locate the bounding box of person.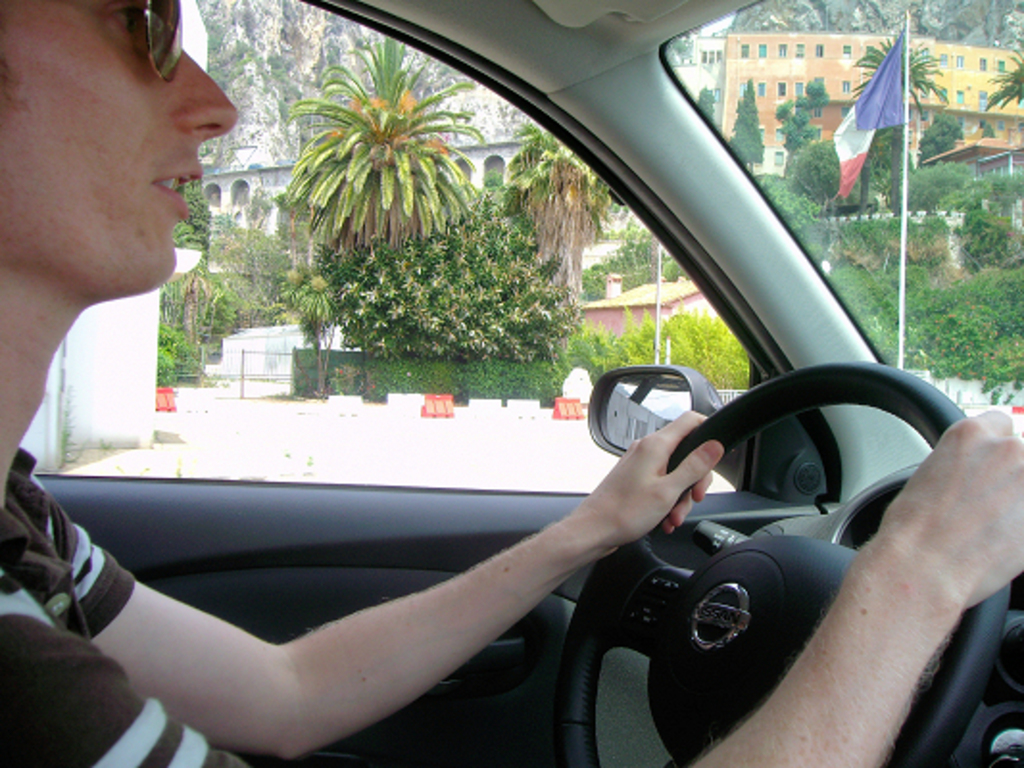
Bounding box: x1=0, y1=0, x2=1022, y2=766.
